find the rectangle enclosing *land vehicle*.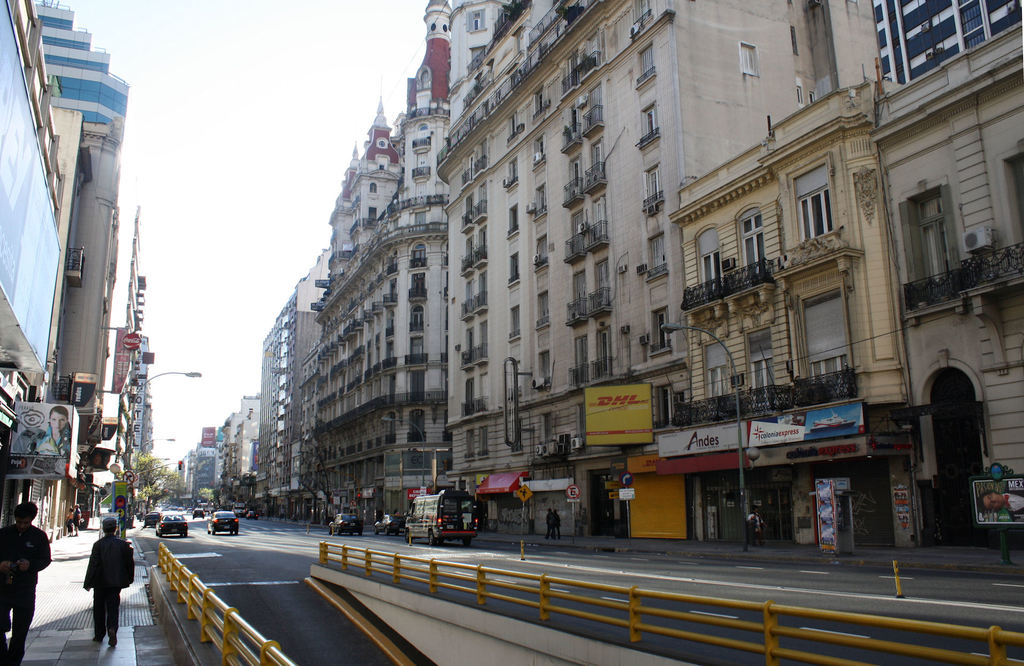
crop(373, 511, 408, 537).
